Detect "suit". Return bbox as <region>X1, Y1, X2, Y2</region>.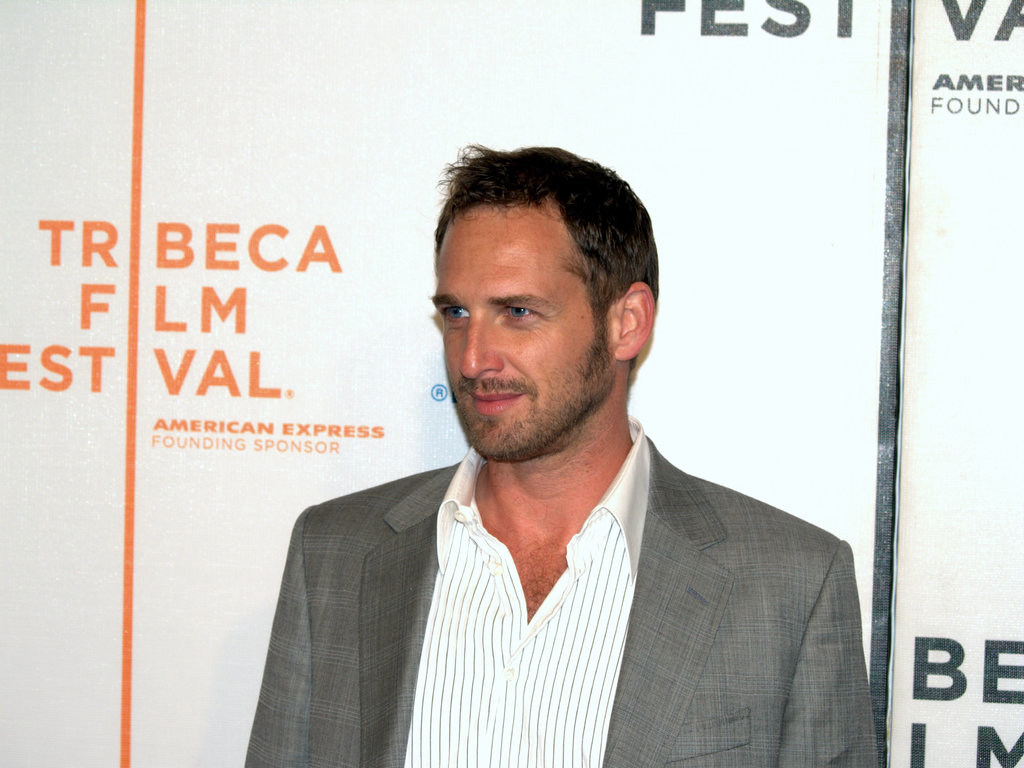
<region>239, 372, 918, 756</region>.
